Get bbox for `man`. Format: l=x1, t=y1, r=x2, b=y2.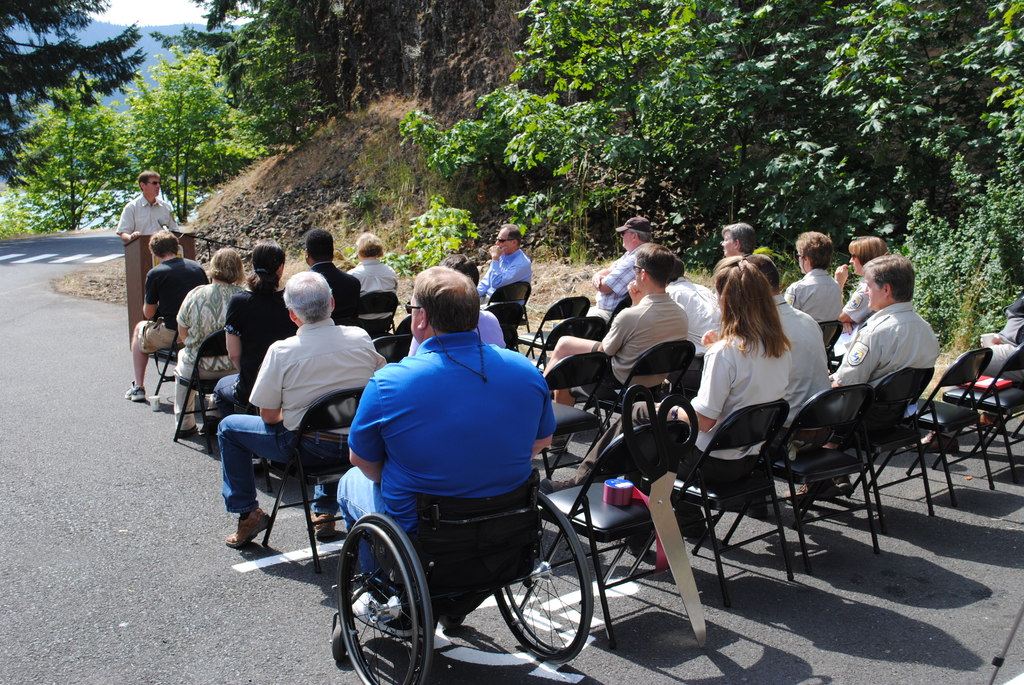
l=475, t=221, r=530, b=316.
